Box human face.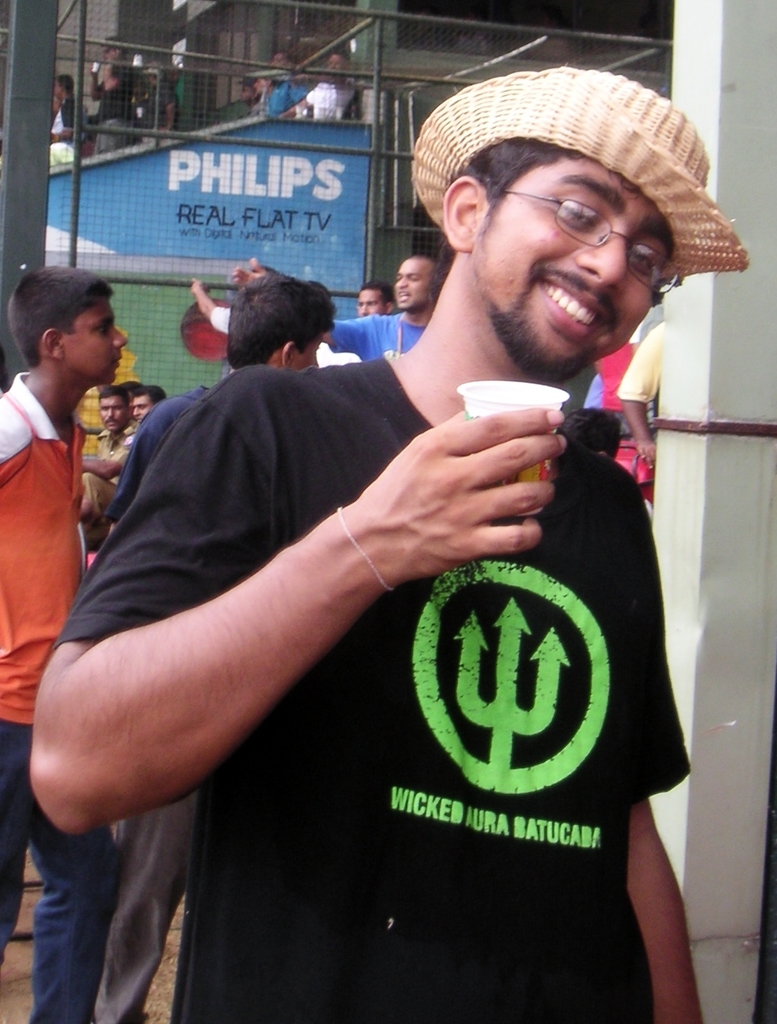
box=[395, 260, 421, 308].
